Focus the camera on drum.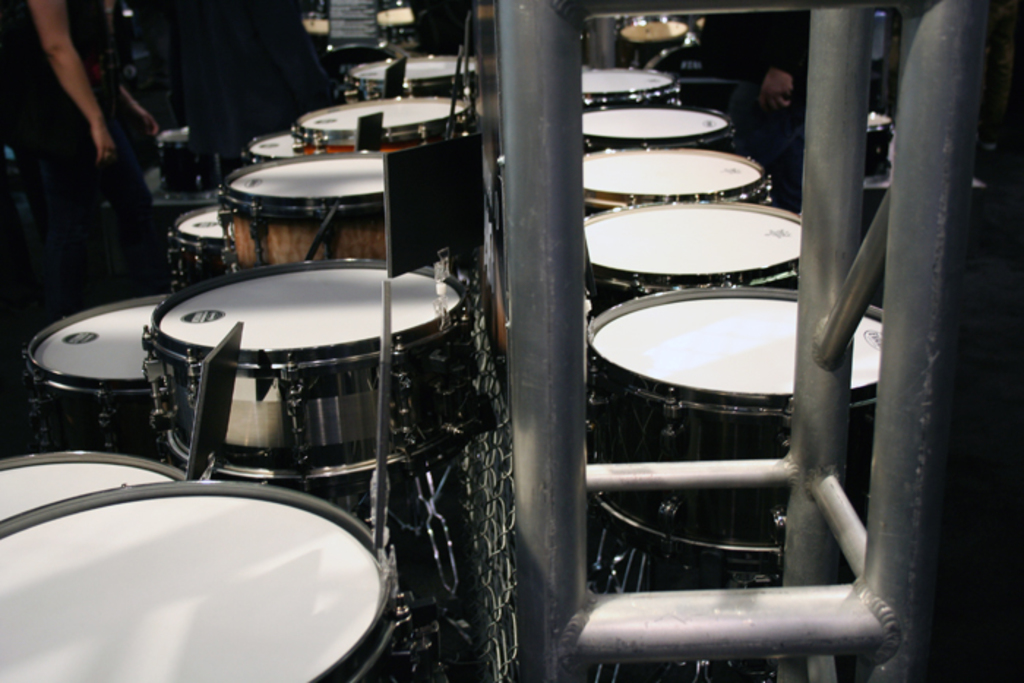
Focus region: (x1=576, y1=67, x2=676, y2=99).
